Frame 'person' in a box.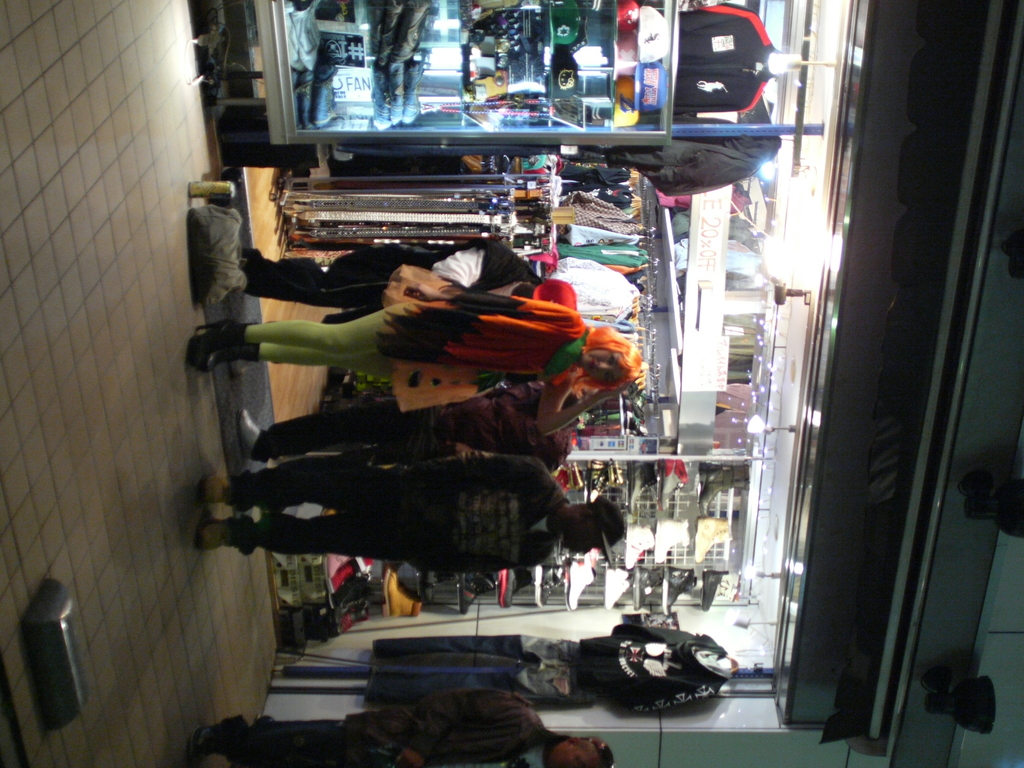
238,379,579,474.
